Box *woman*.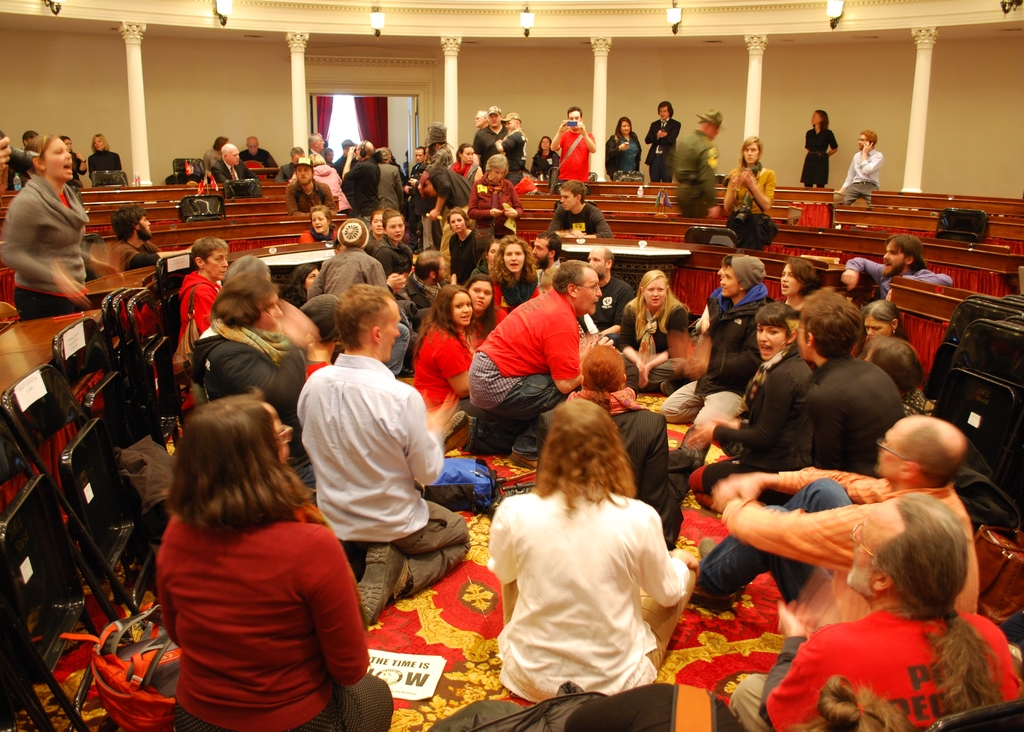
crop(716, 140, 778, 217).
